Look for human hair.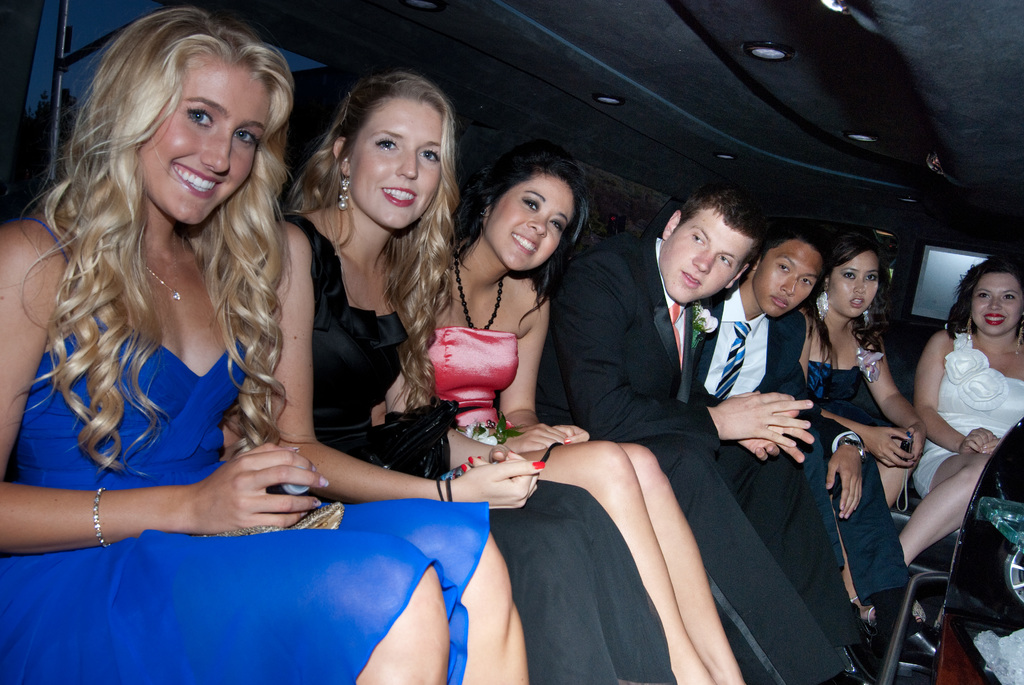
Found: 676/194/764/277.
